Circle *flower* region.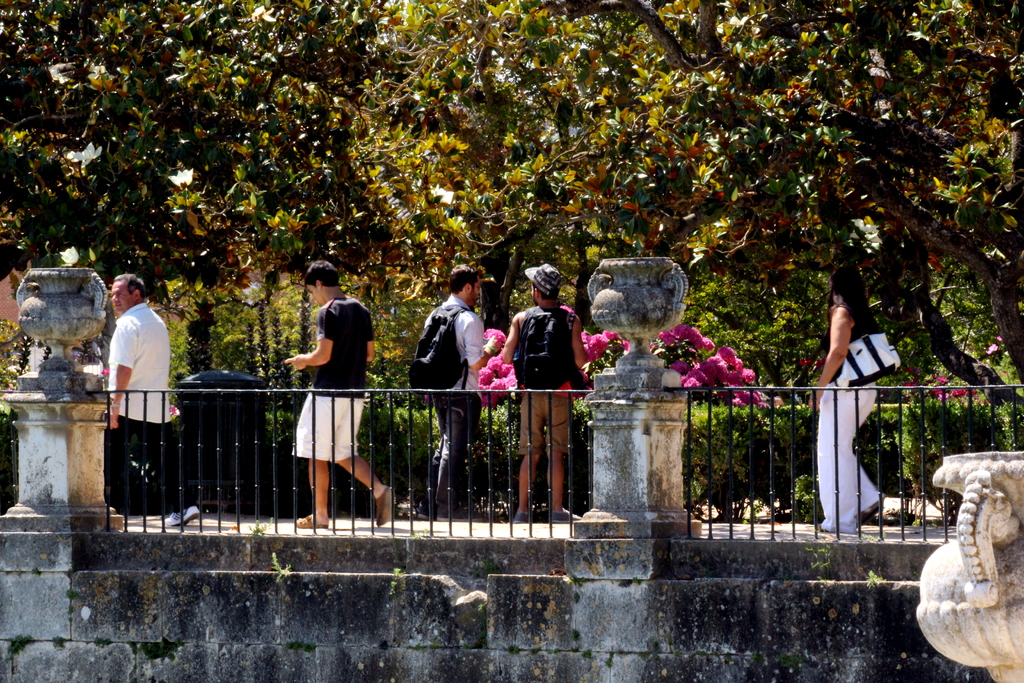
Region: bbox=[426, 178, 457, 211].
